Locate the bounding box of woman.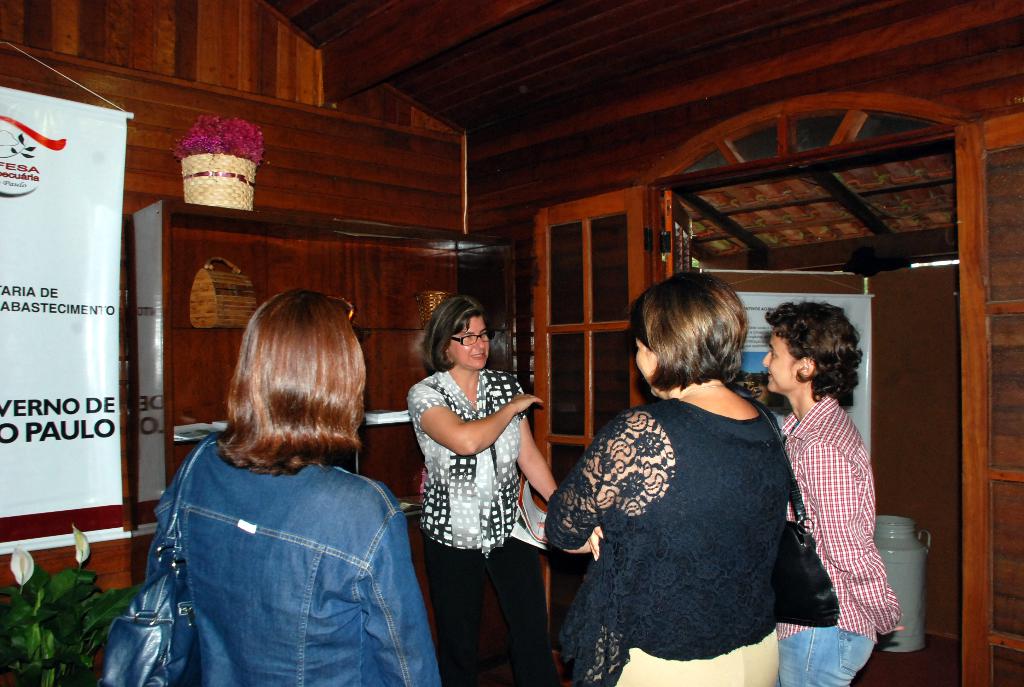
Bounding box: {"left": 145, "top": 286, "right": 442, "bottom": 686}.
